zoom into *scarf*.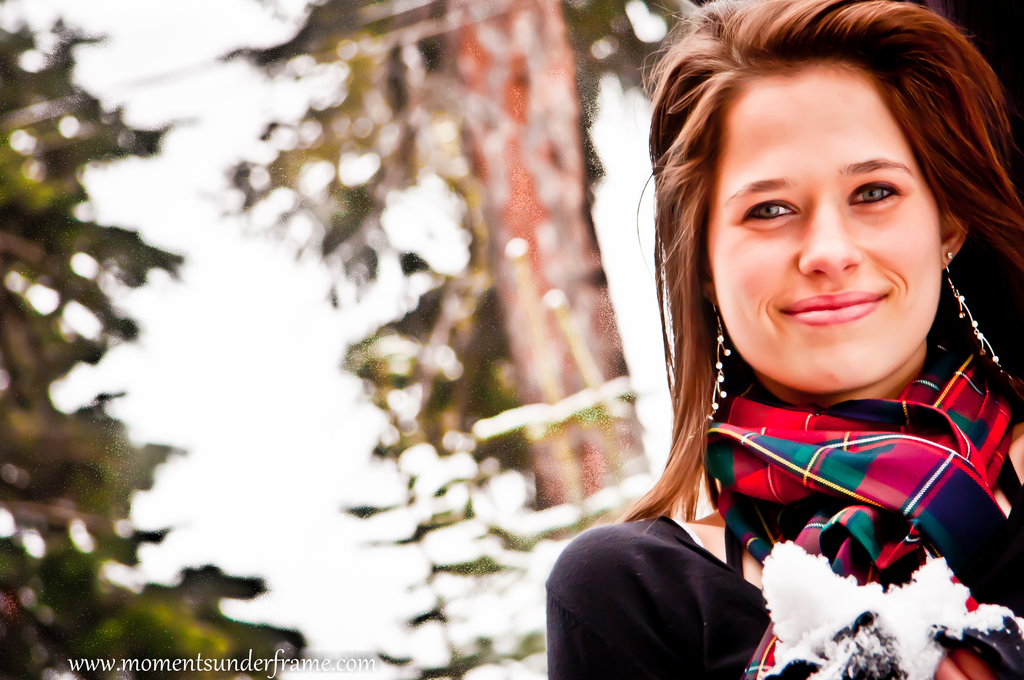
Zoom target: rect(711, 330, 1023, 590).
